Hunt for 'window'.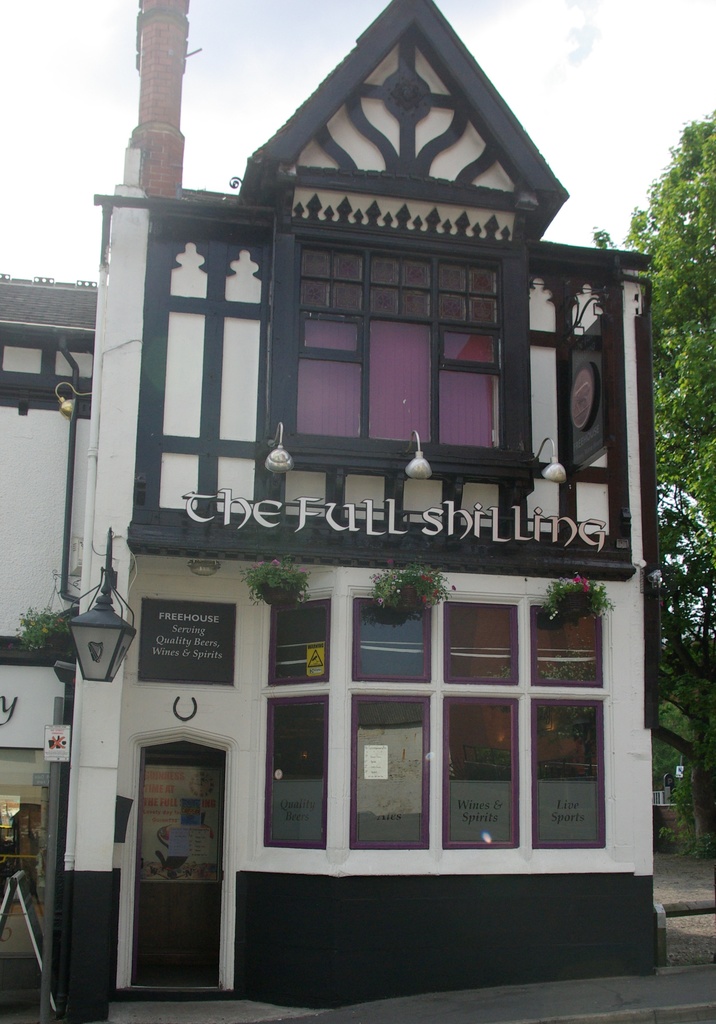
Hunted down at 443, 690, 524, 867.
